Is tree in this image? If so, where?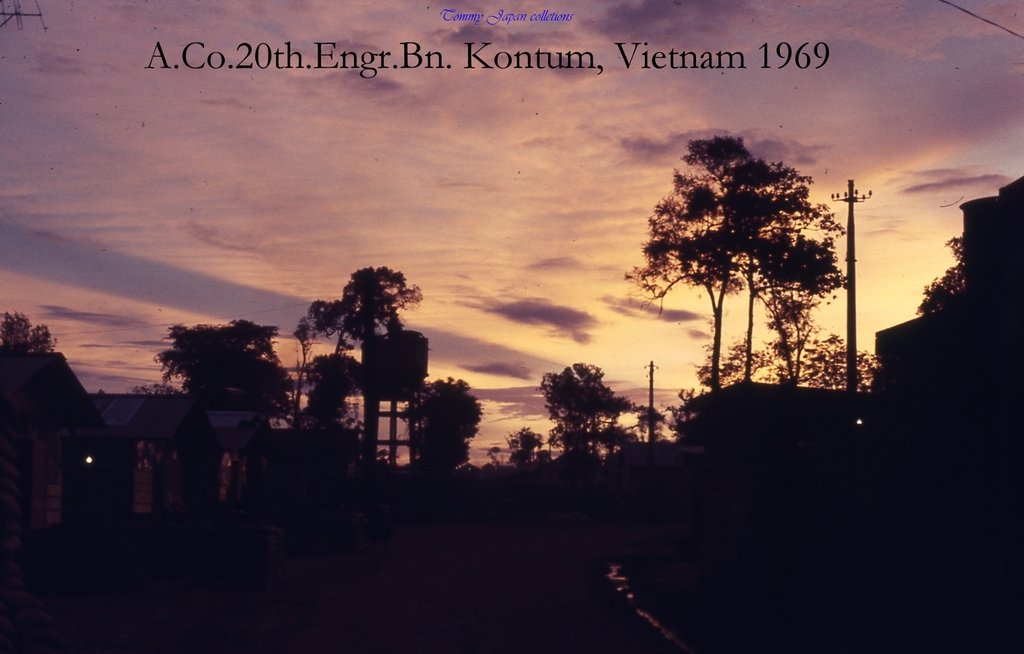
Yes, at crop(291, 316, 320, 366).
